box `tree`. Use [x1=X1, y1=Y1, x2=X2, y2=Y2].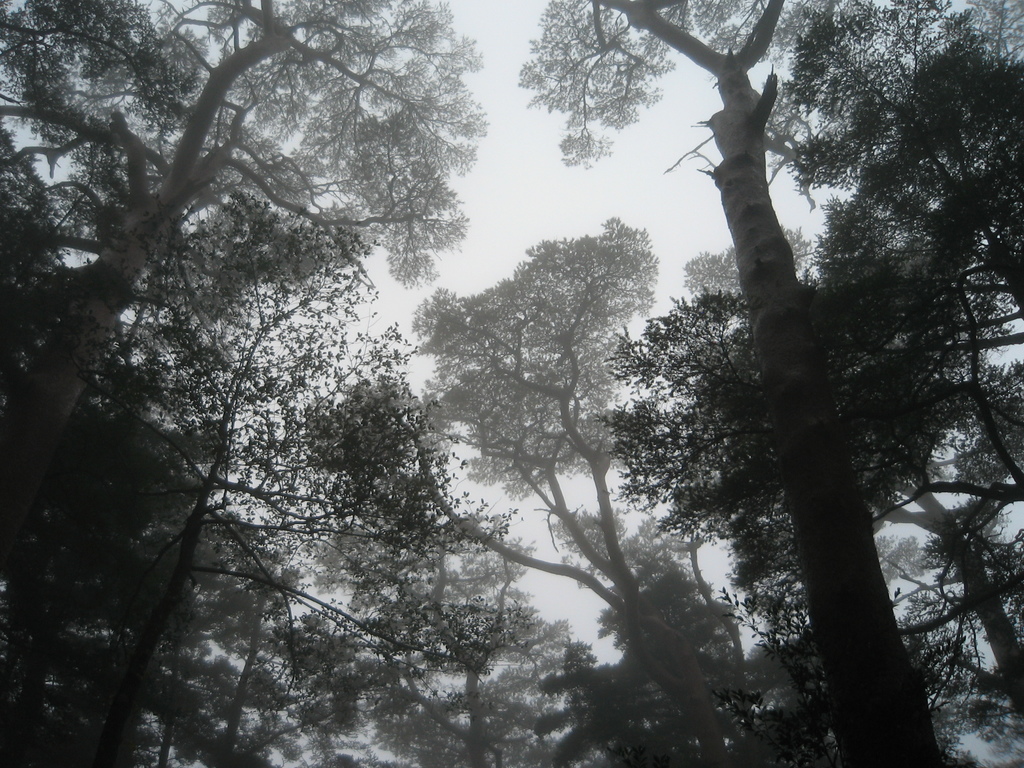
[x1=676, y1=225, x2=817, y2=306].
